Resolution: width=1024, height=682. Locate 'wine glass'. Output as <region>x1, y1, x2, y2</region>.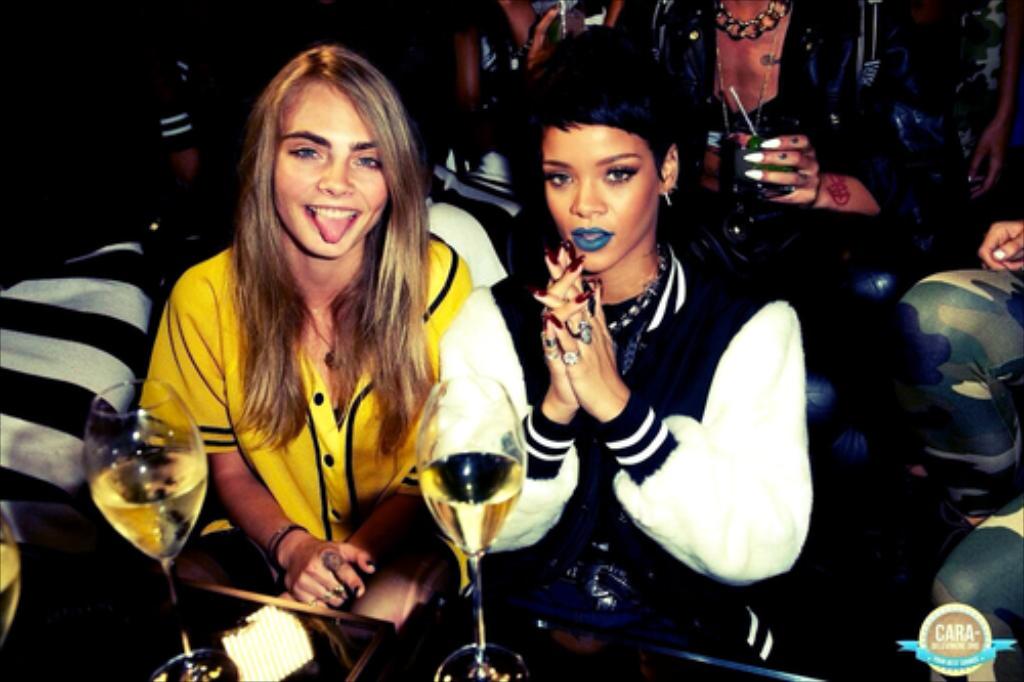
<region>412, 377, 522, 680</region>.
